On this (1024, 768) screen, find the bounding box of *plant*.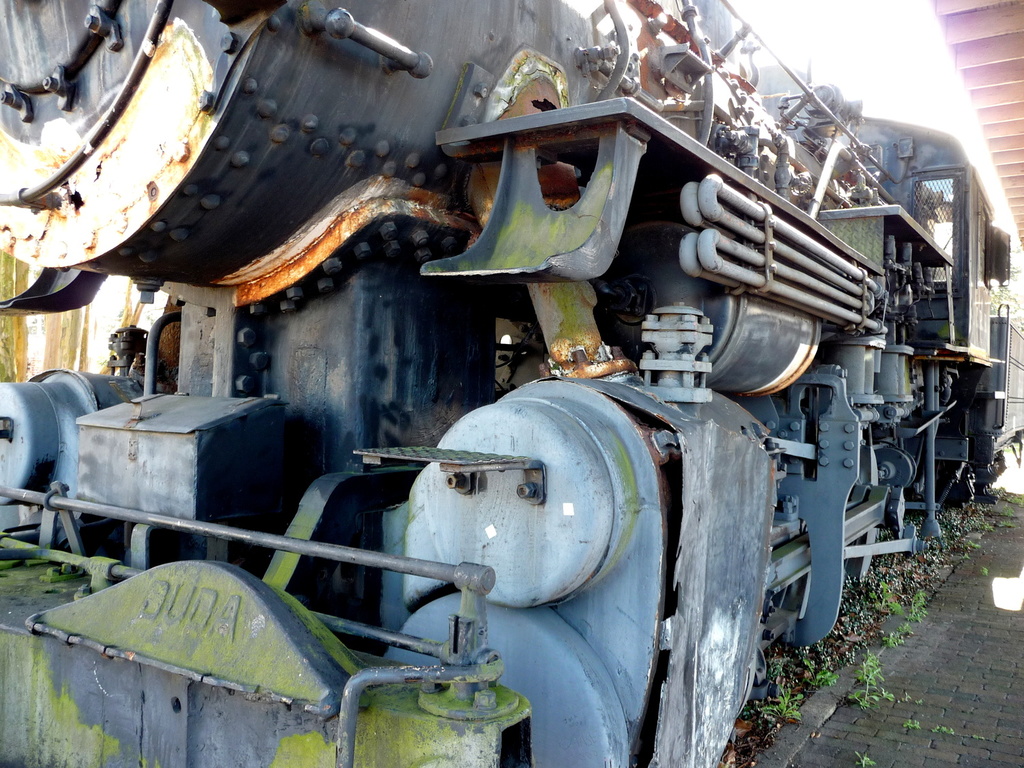
Bounding box: BBox(760, 683, 808, 722).
